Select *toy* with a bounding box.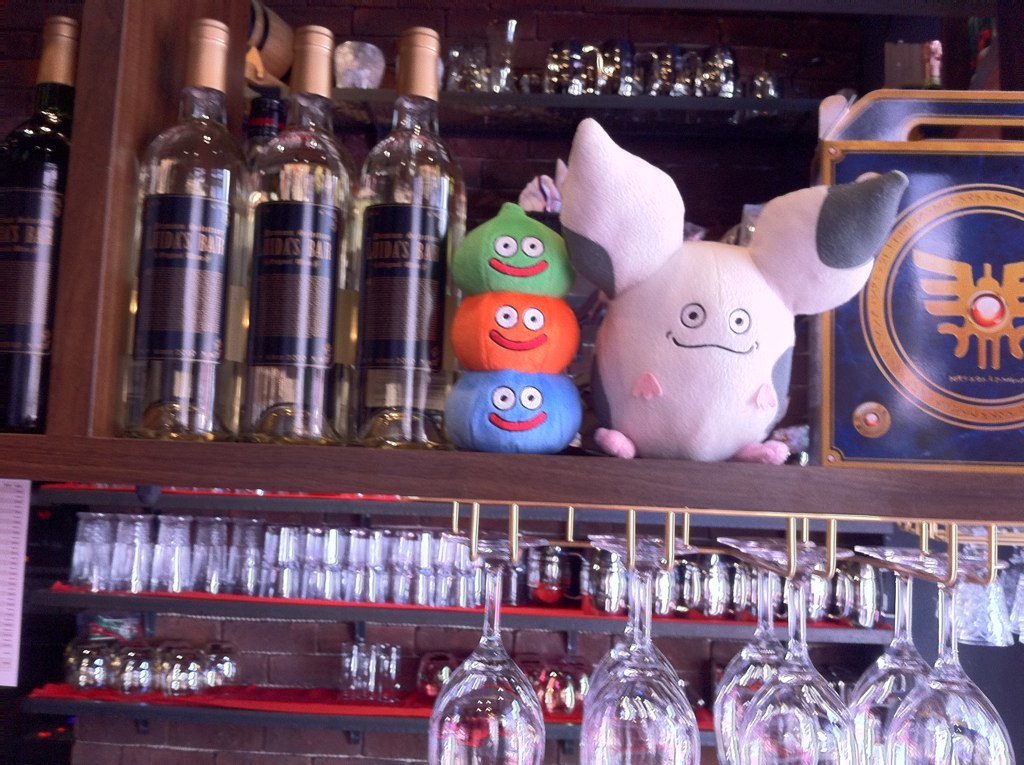
bbox(250, 520, 297, 605).
